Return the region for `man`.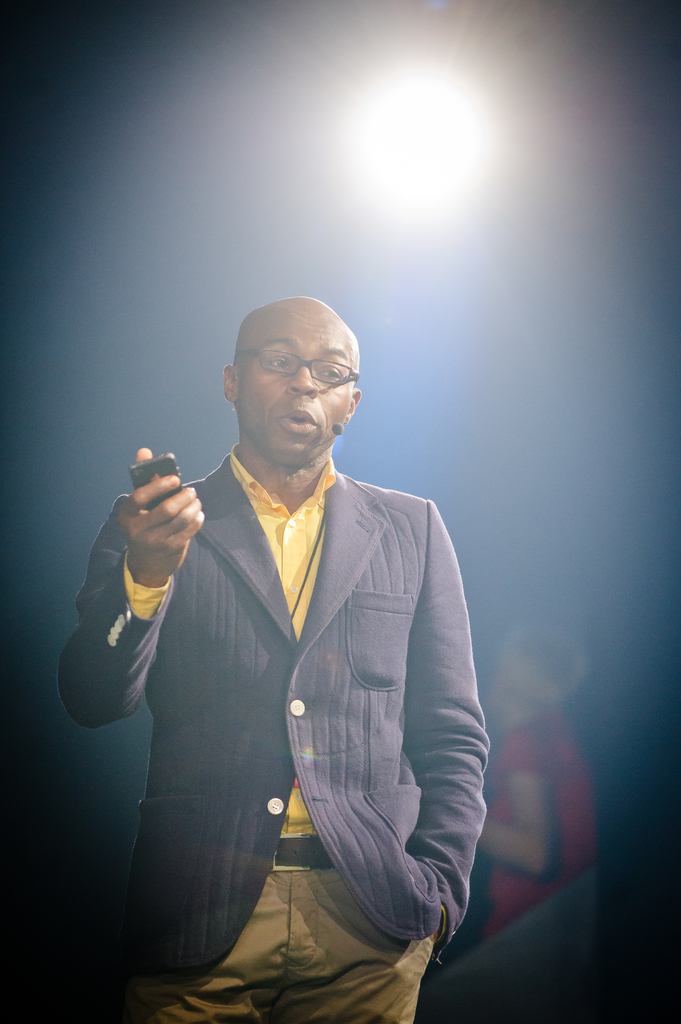
<region>56, 300, 492, 1023</region>.
